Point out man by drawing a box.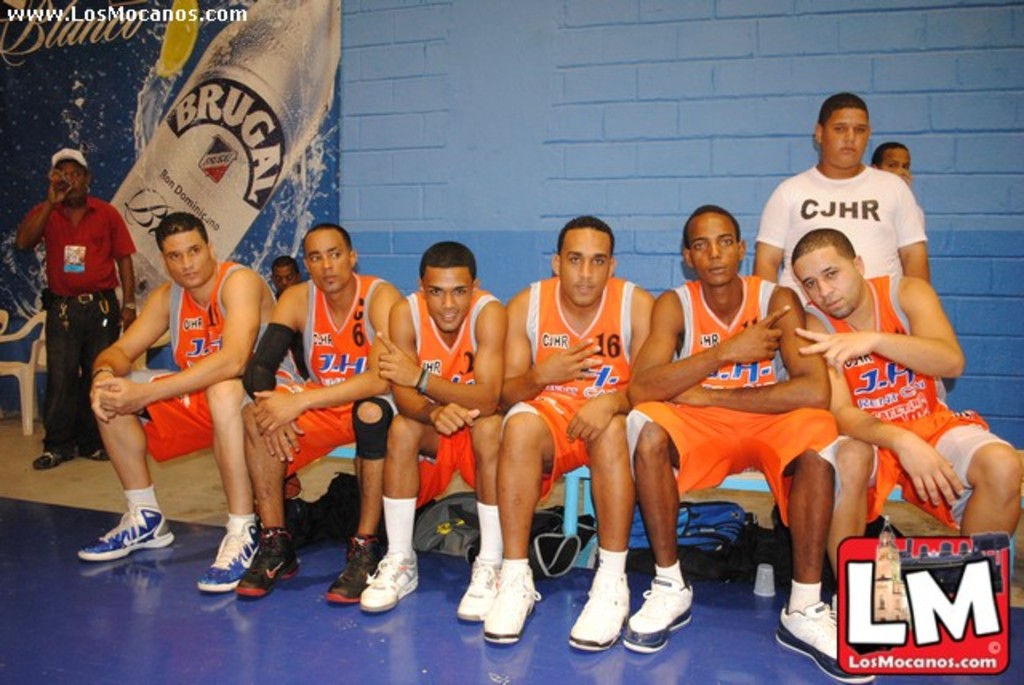
rect(11, 147, 136, 471).
